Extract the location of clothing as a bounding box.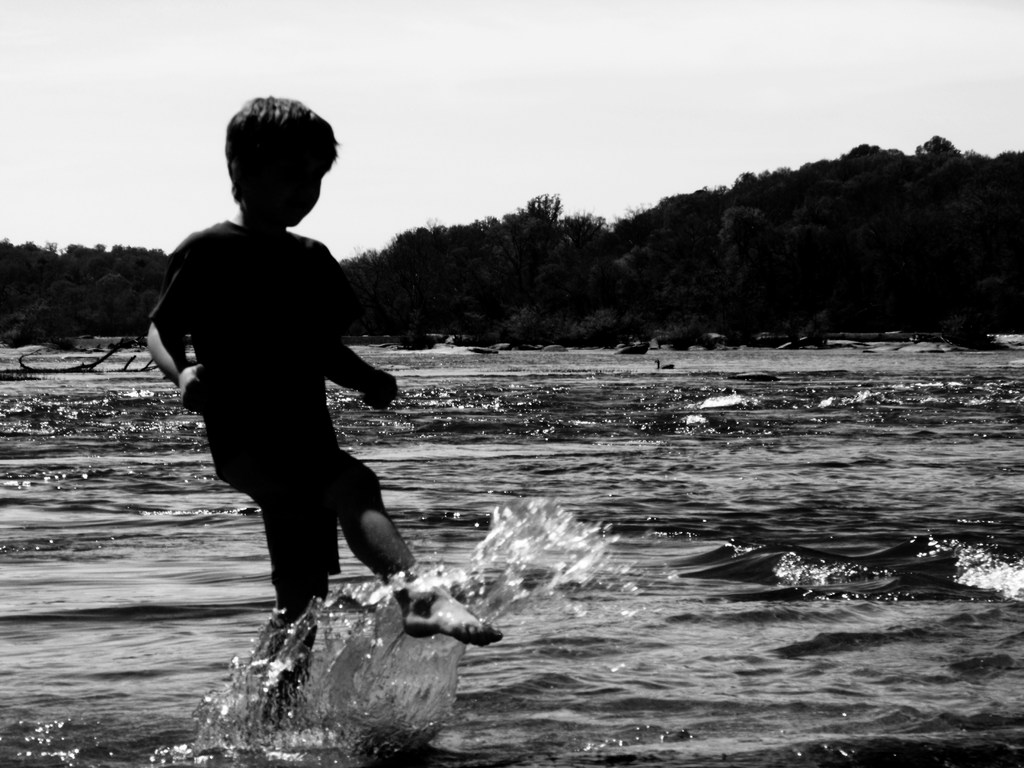
{"left": 150, "top": 195, "right": 389, "bottom": 698}.
